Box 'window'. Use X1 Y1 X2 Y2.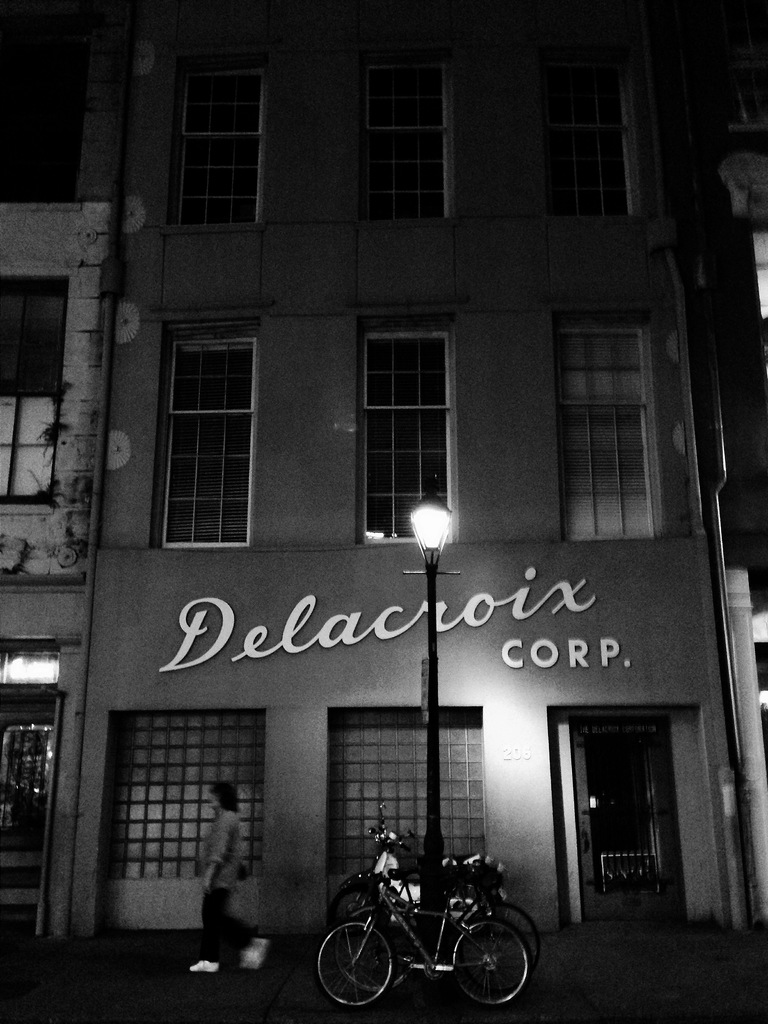
348 55 450 219.
